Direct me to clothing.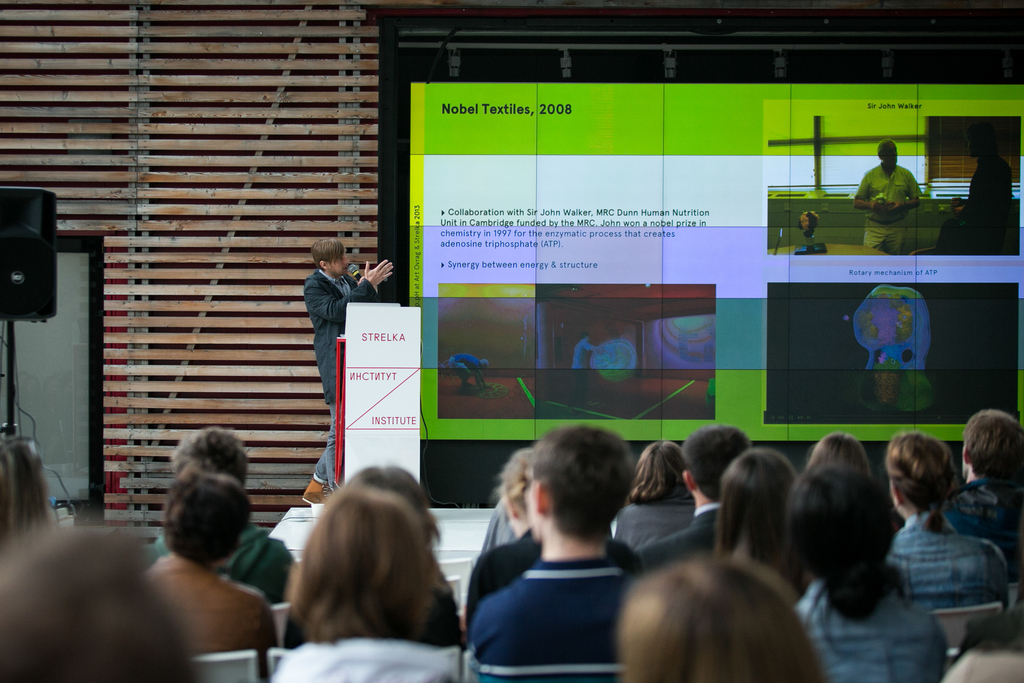
Direction: box=[890, 511, 1013, 614].
